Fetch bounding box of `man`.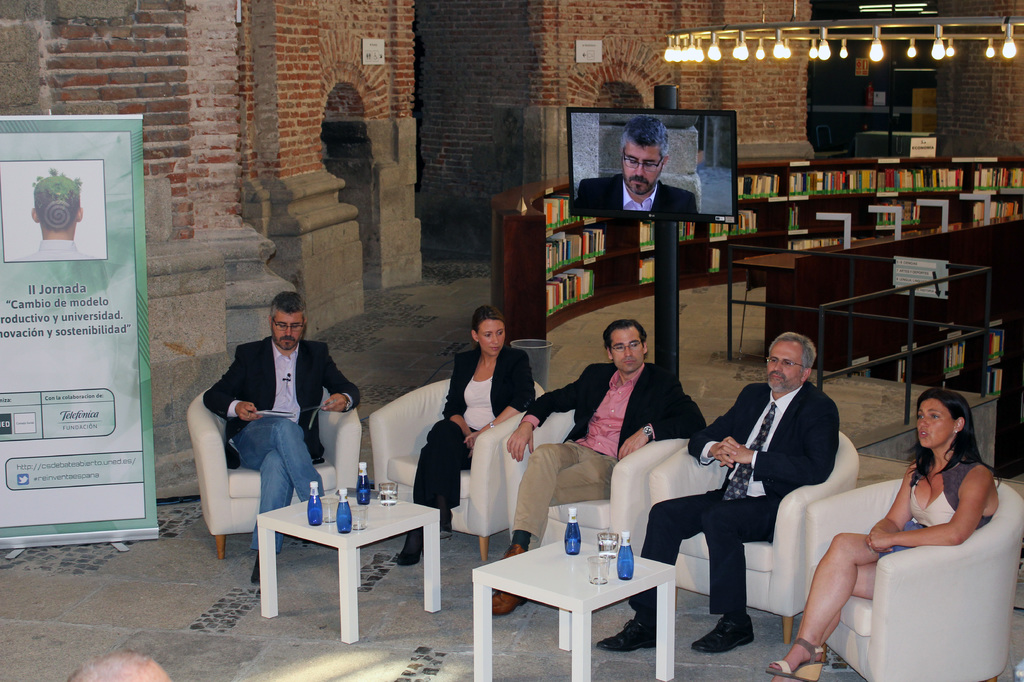
Bbox: 489,322,703,616.
